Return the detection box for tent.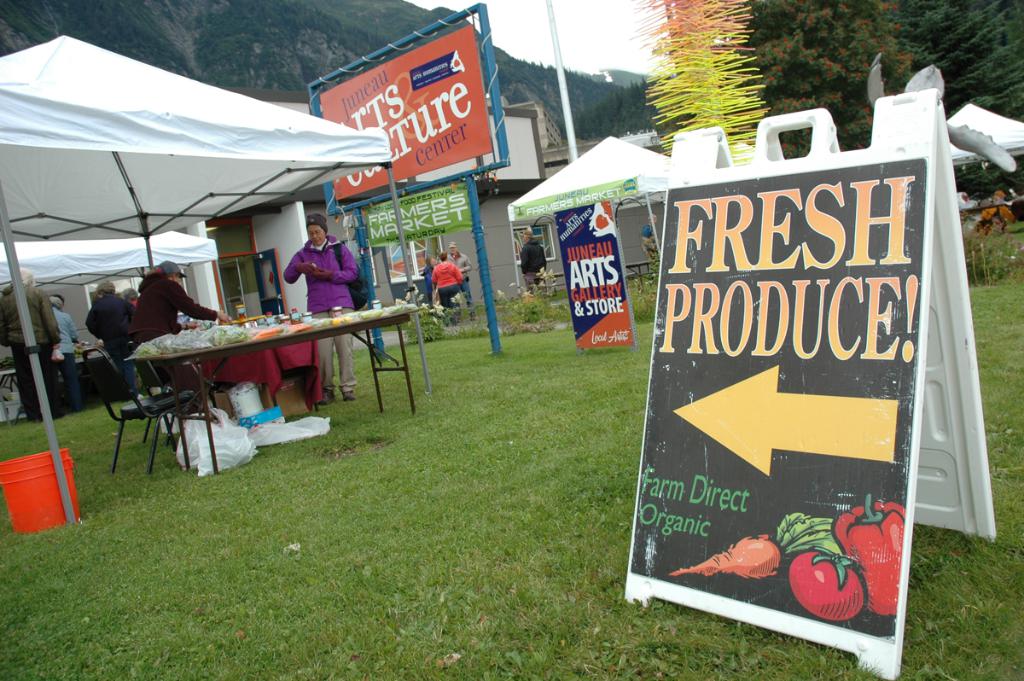
box=[0, 36, 431, 529].
